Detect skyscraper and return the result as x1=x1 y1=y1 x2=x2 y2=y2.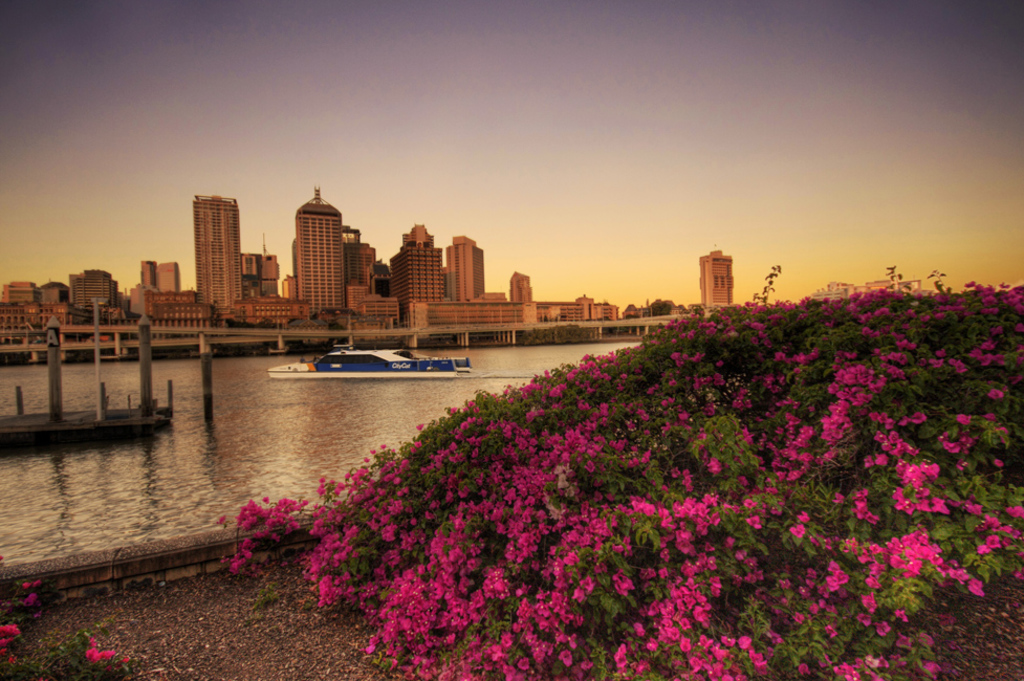
x1=700 y1=250 x2=732 y2=303.
